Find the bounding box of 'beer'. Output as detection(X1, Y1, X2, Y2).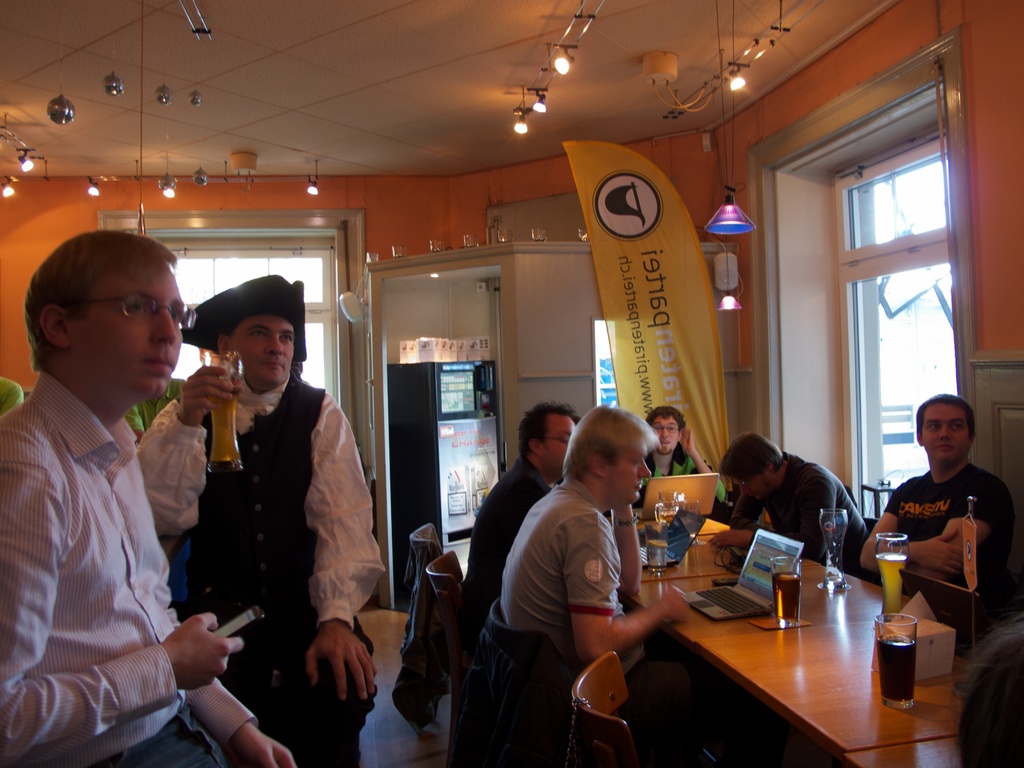
detection(771, 554, 797, 637).
